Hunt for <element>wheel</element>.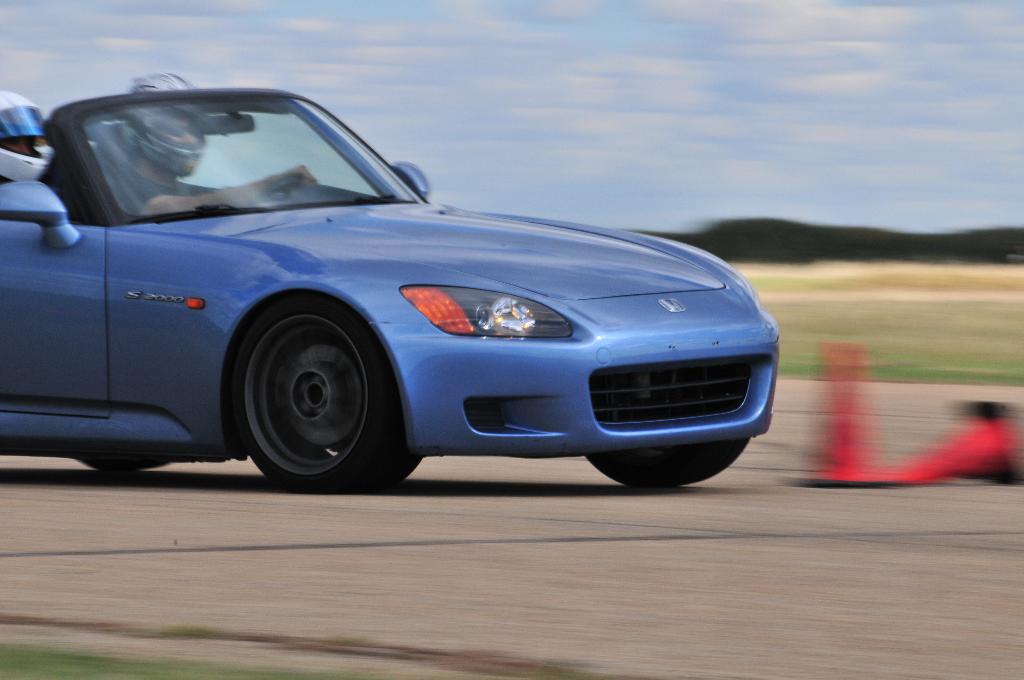
Hunted down at [x1=230, y1=306, x2=385, y2=477].
